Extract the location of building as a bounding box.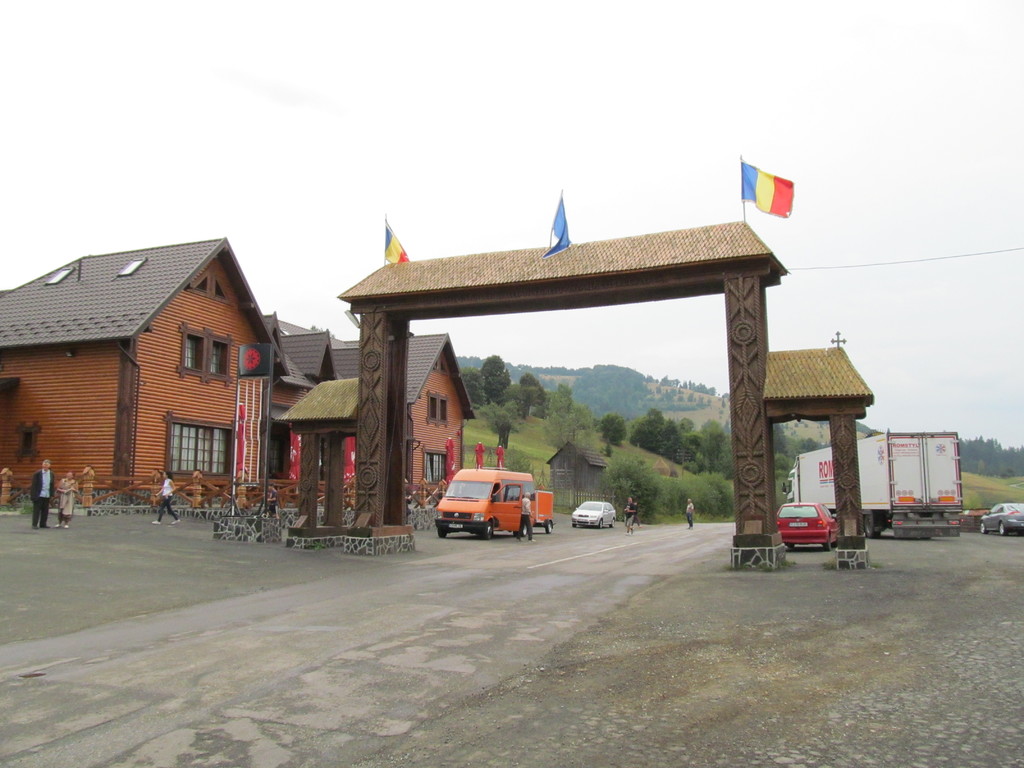
l=259, t=331, r=336, b=519.
